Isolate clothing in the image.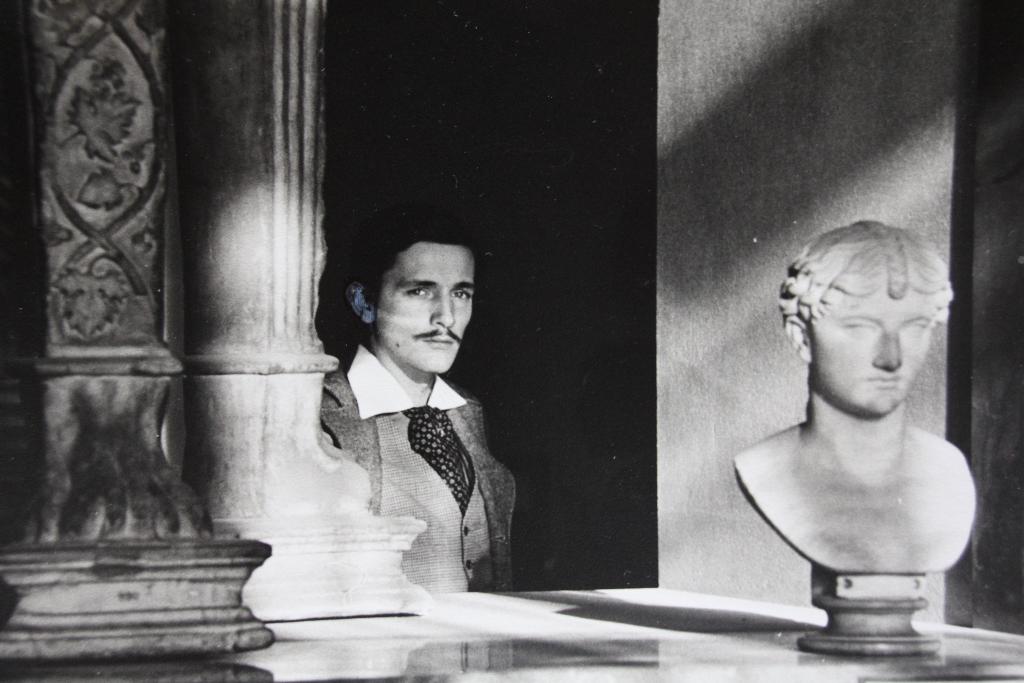
Isolated region: <region>289, 299, 528, 596</region>.
